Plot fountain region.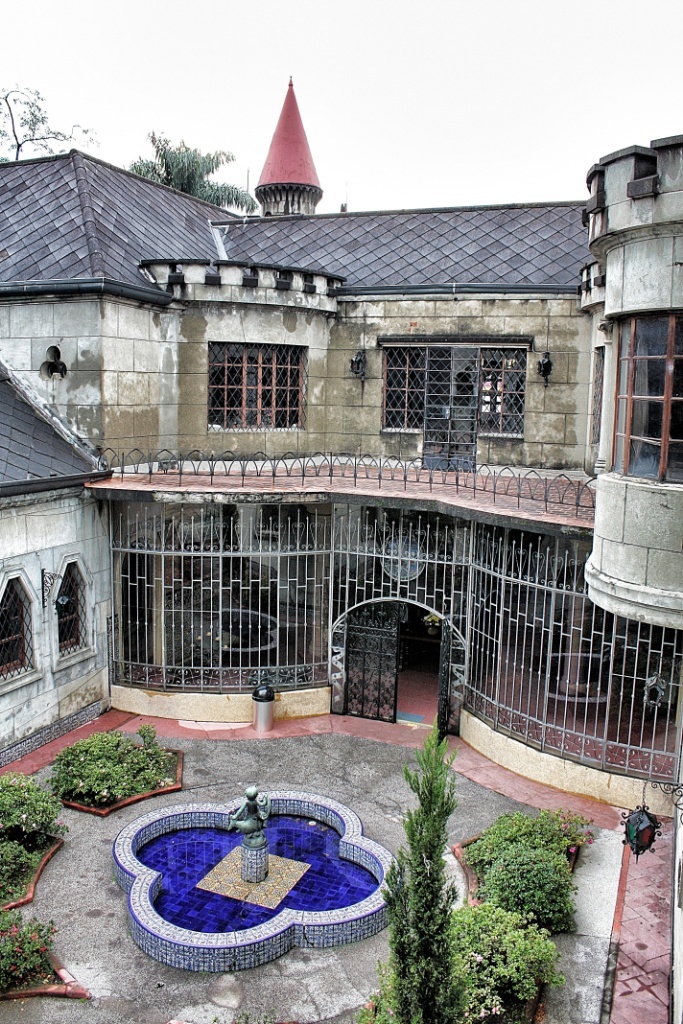
Plotted at 73 735 412 985.
